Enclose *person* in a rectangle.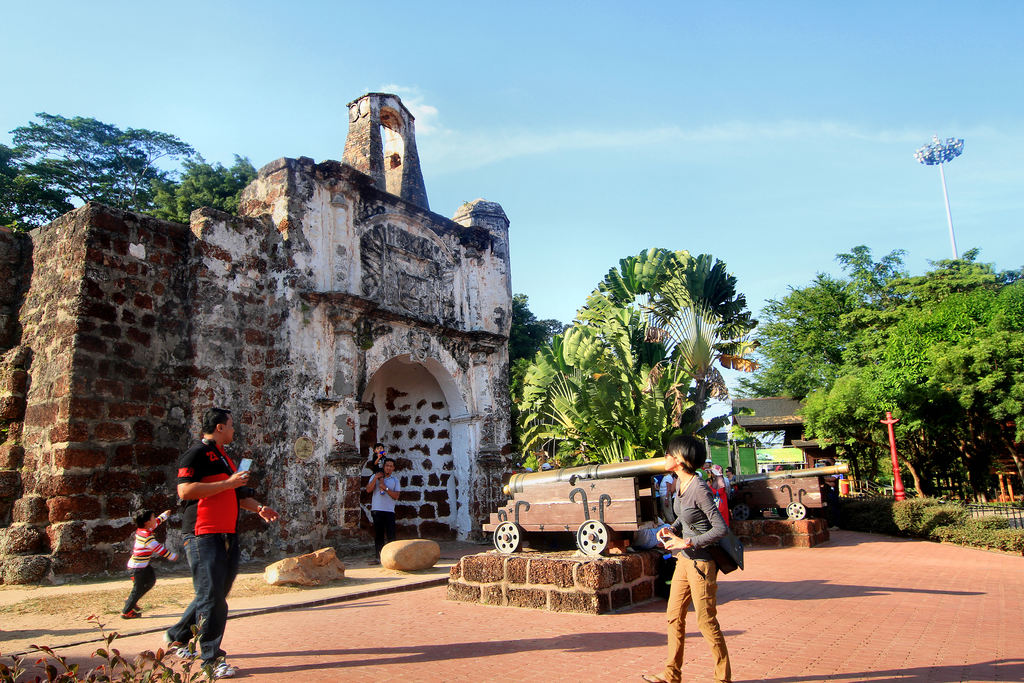
region(650, 470, 676, 525).
